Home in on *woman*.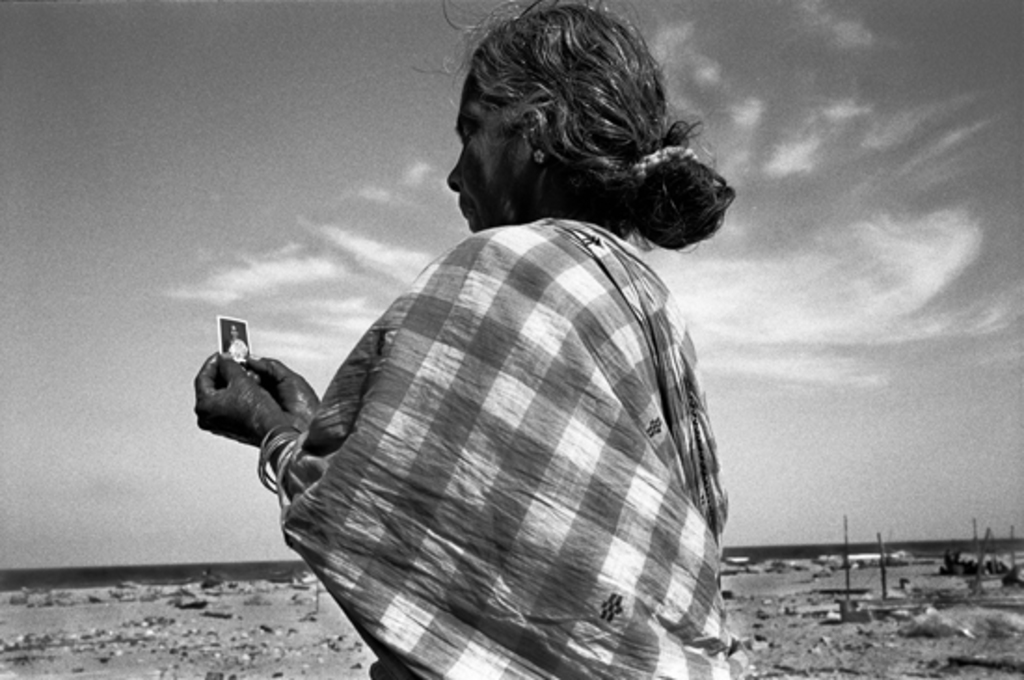
Homed in at Rect(194, 0, 737, 678).
